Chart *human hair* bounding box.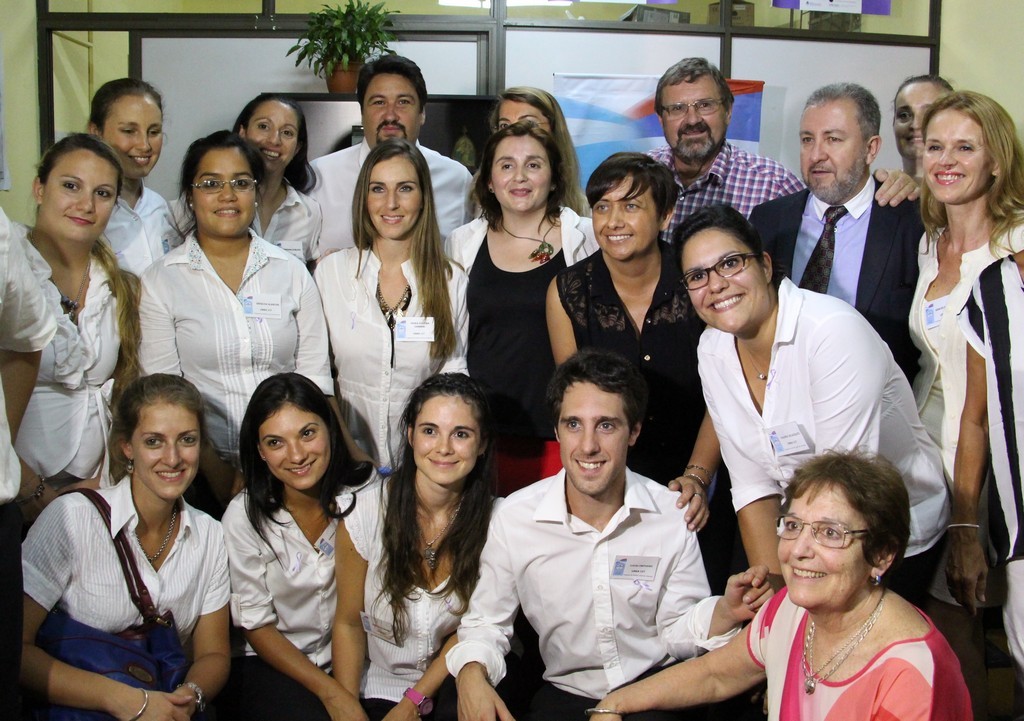
Charted: bbox=[918, 88, 1023, 274].
